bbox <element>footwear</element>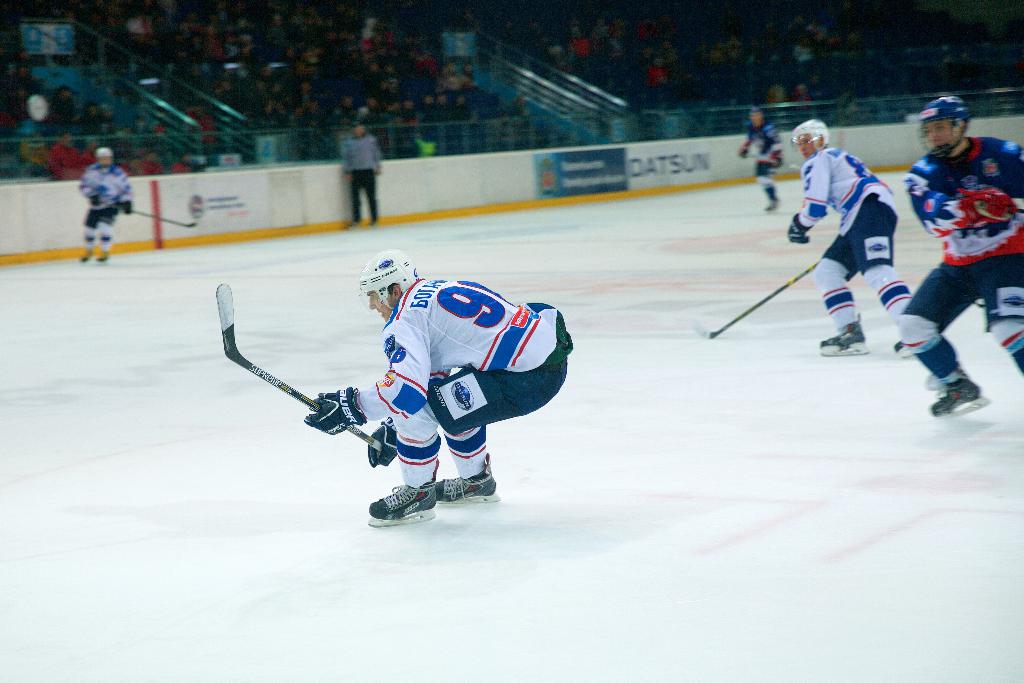
bbox=[888, 341, 909, 353]
